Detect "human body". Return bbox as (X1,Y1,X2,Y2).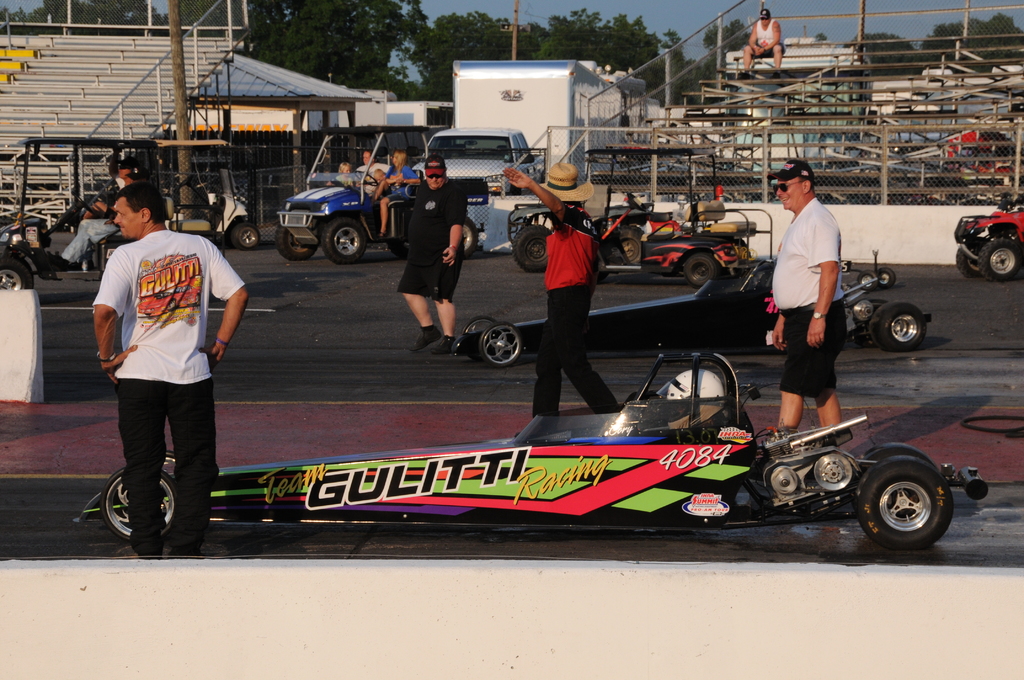
(90,177,235,567).
